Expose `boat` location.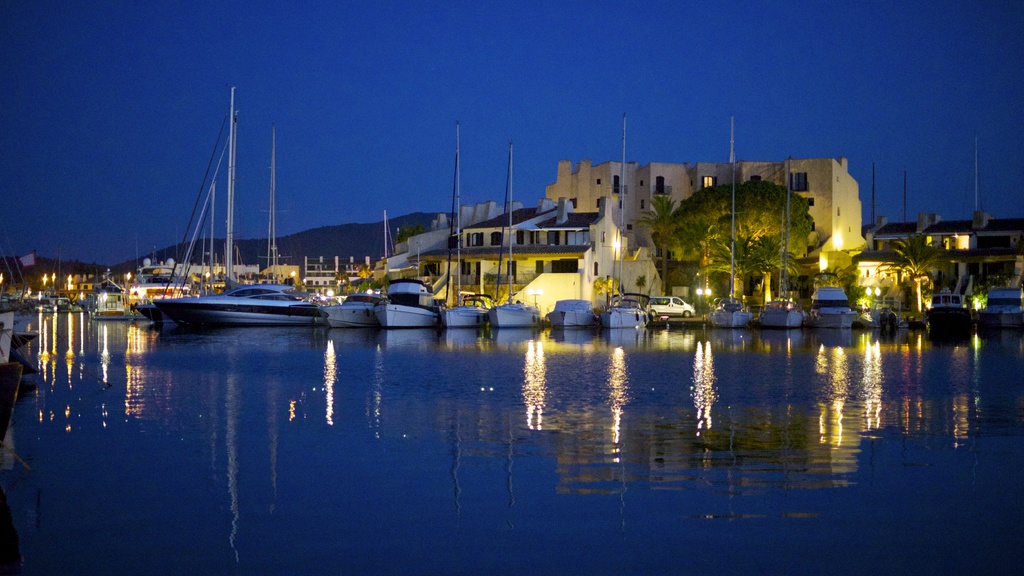
Exposed at 758:163:812:331.
